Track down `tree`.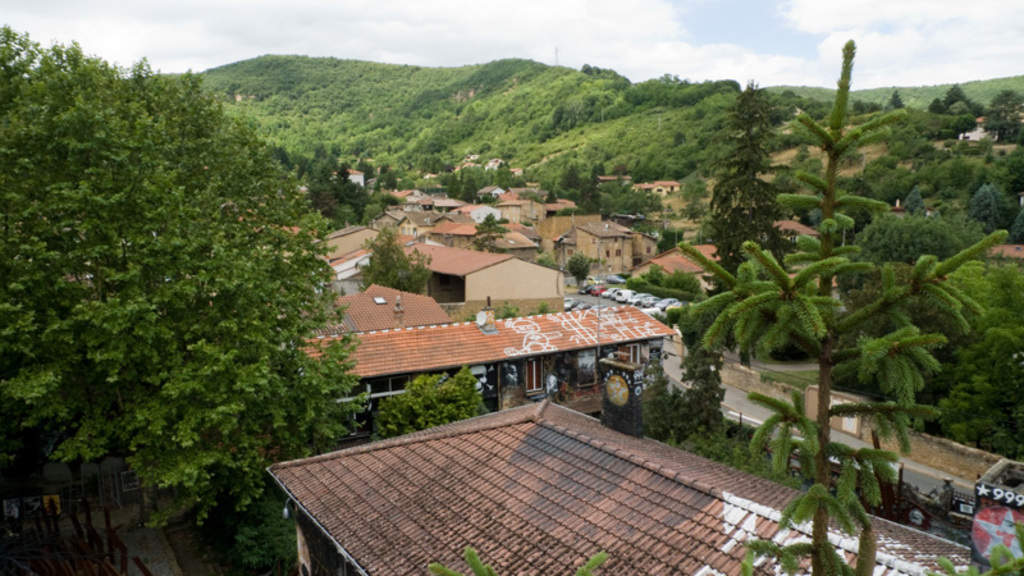
Tracked to {"left": 426, "top": 545, "right": 608, "bottom": 575}.
